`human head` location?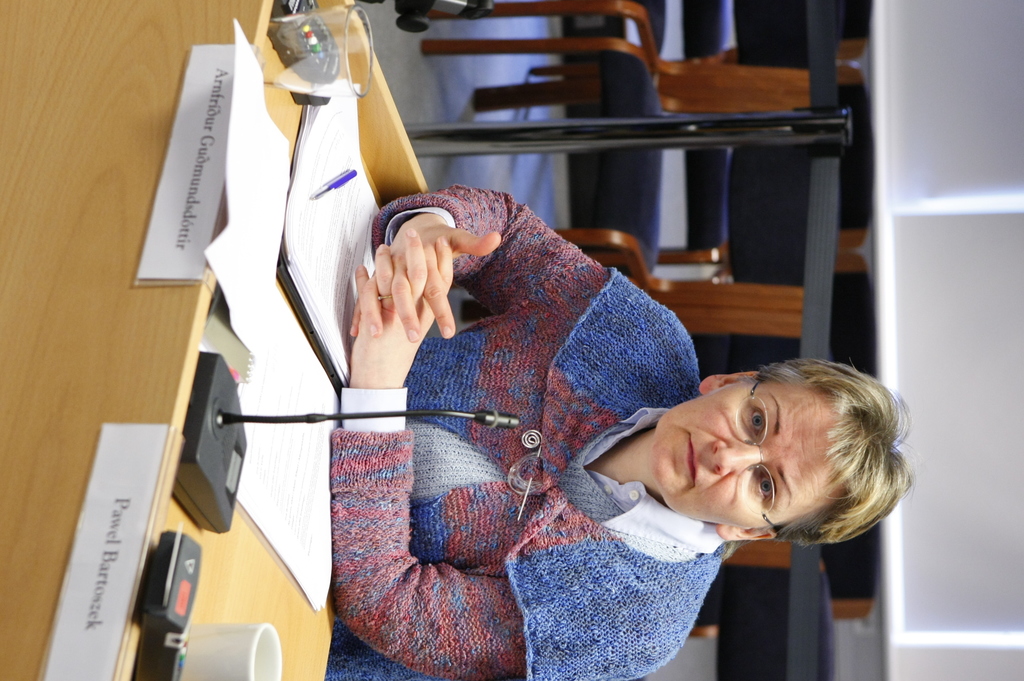
(left=628, top=360, right=895, bottom=540)
